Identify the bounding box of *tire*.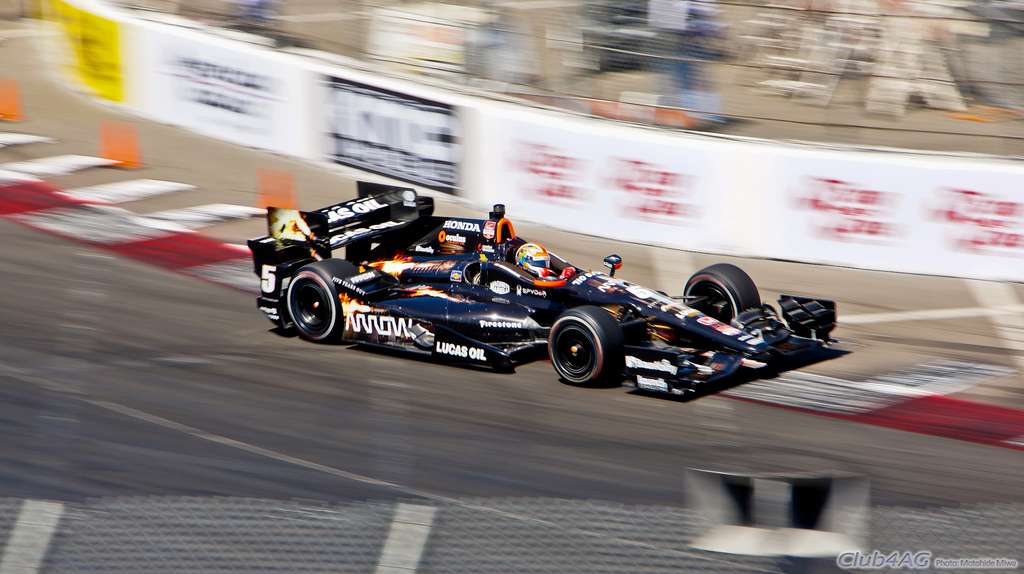
bbox=(547, 307, 644, 387).
